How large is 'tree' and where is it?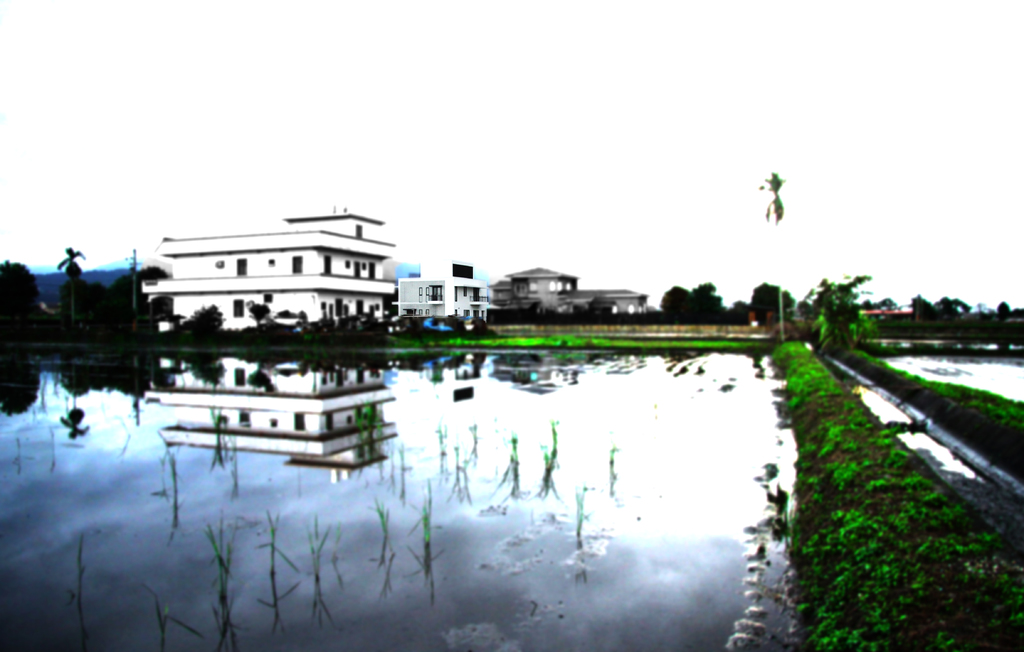
Bounding box: <region>688, 279, 726, 320</region>.
